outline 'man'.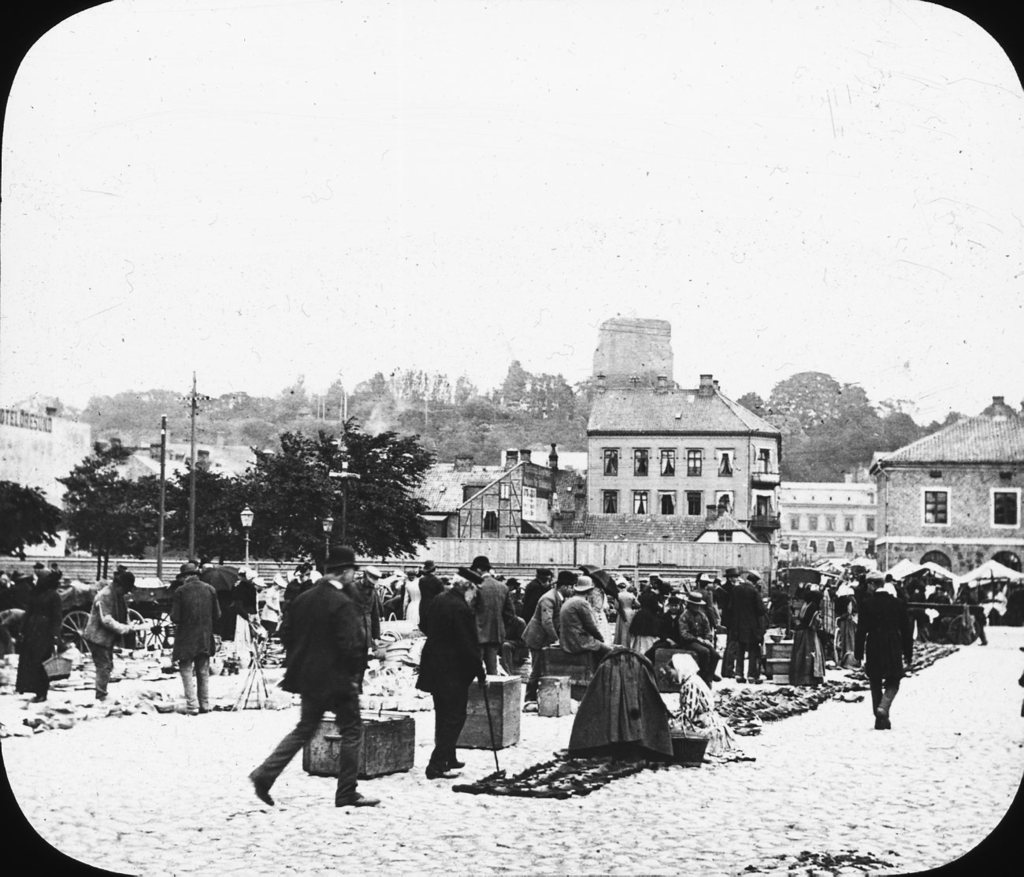
Outline: left=677, top=592, right=724, bottom=698.
